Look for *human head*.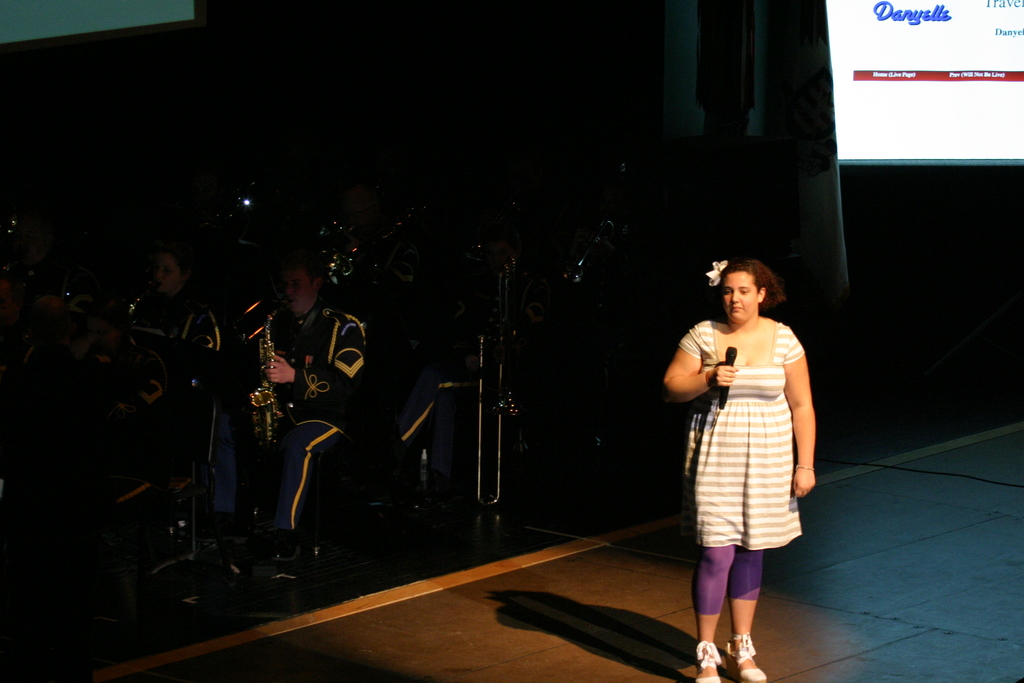
Found: pyautogui.locateOnScreen(285, 265, 323, 312).
